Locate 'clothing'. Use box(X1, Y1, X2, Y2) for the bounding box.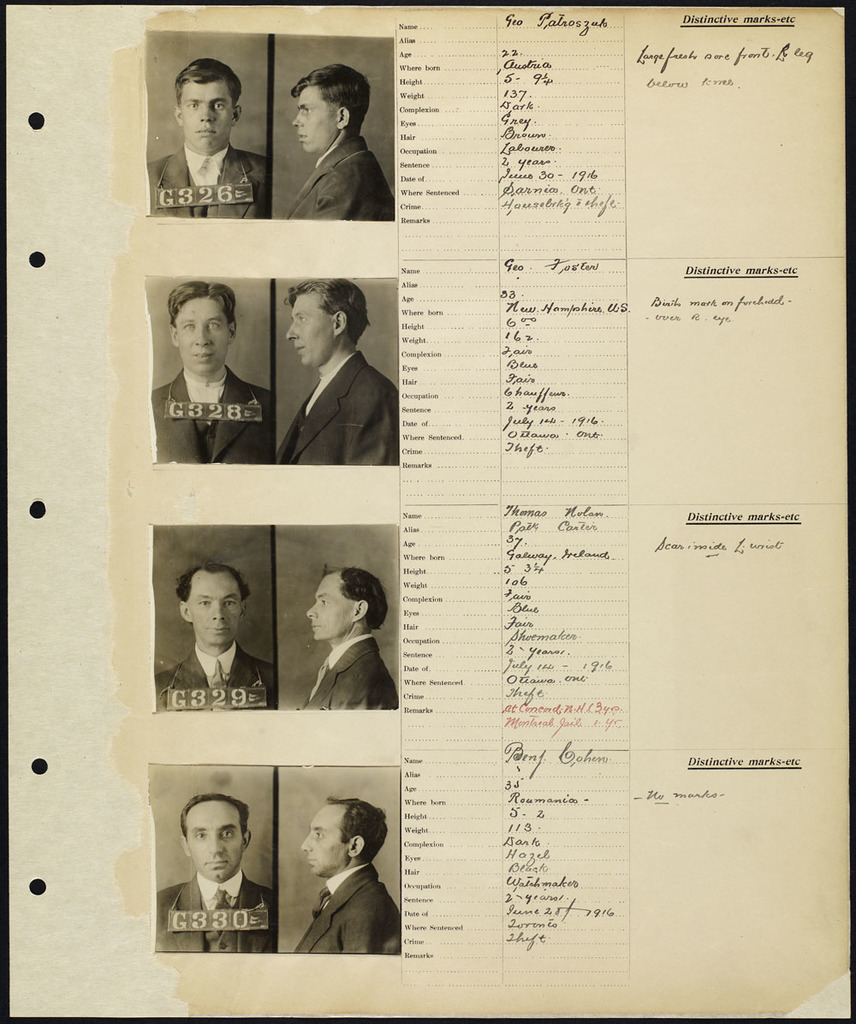
box(293, 622, 400, 712).
